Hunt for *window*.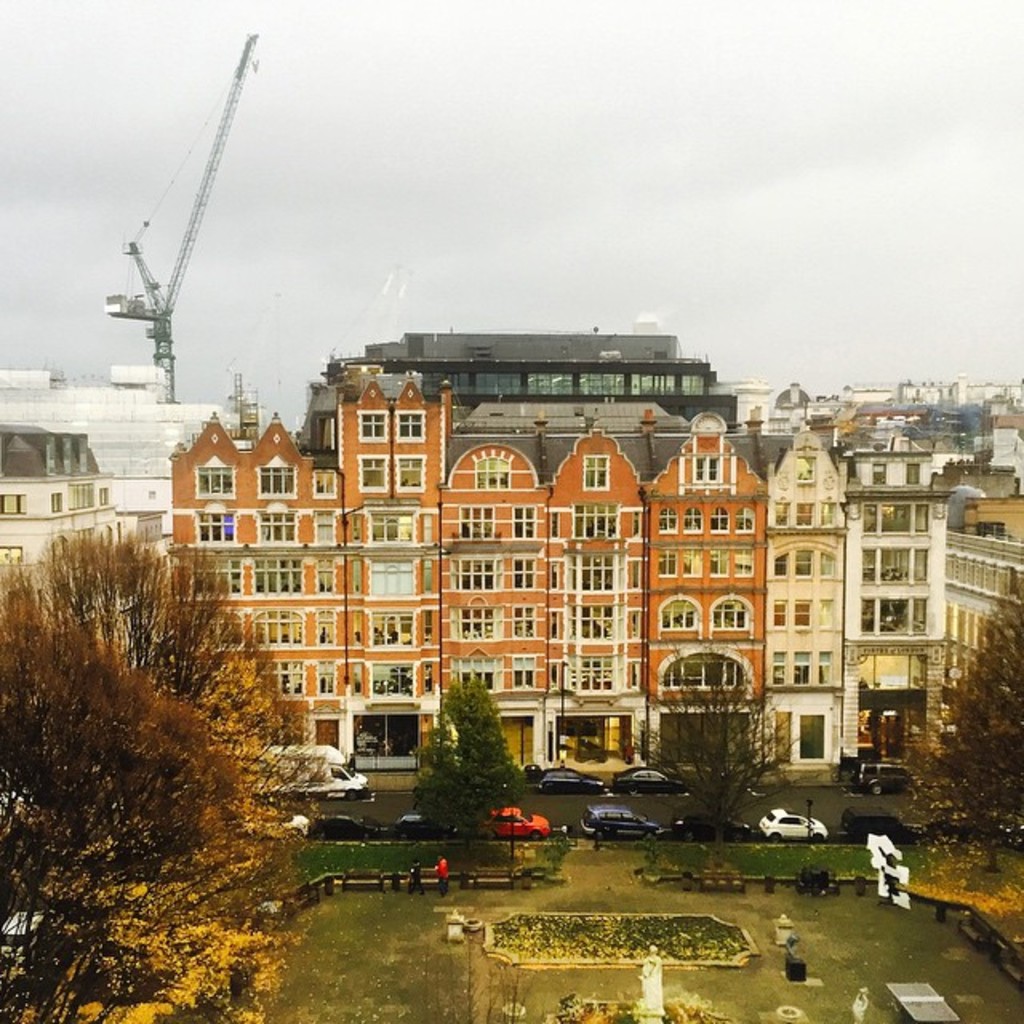
Hunted down at 571 600 610 648.
